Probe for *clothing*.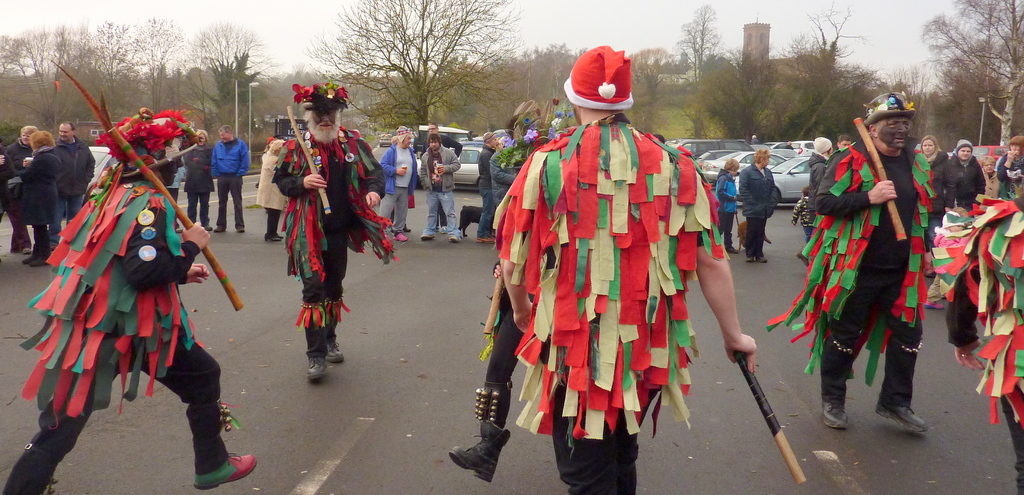
Probe result: (left=488, top=127, right=733, bottom=494).
